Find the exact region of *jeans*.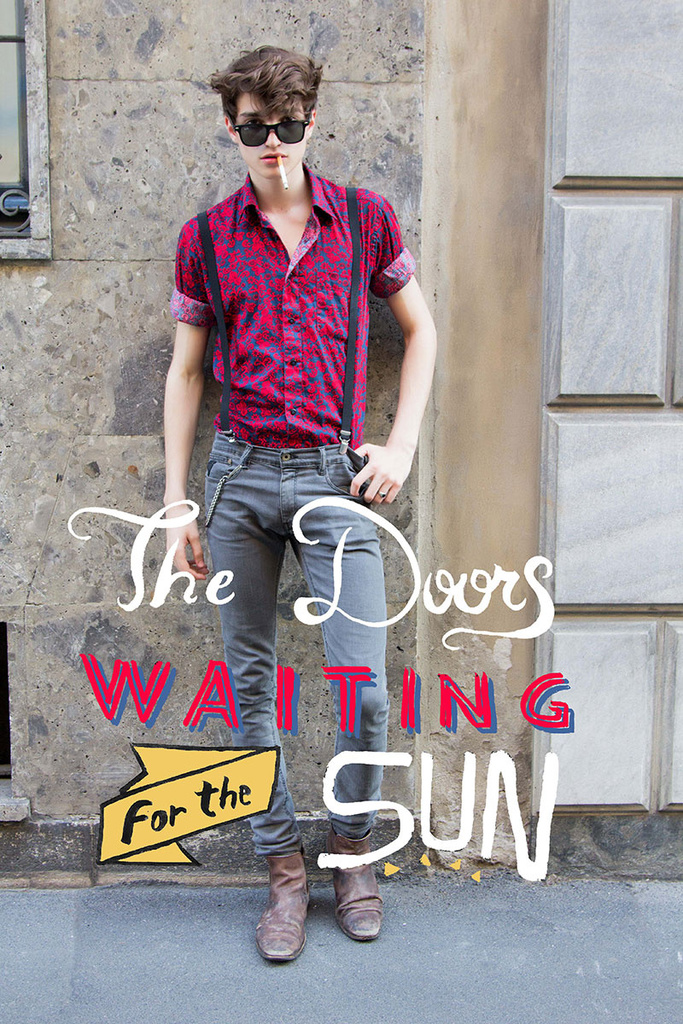
Exact region: detection(174, 448, 396, 813).
